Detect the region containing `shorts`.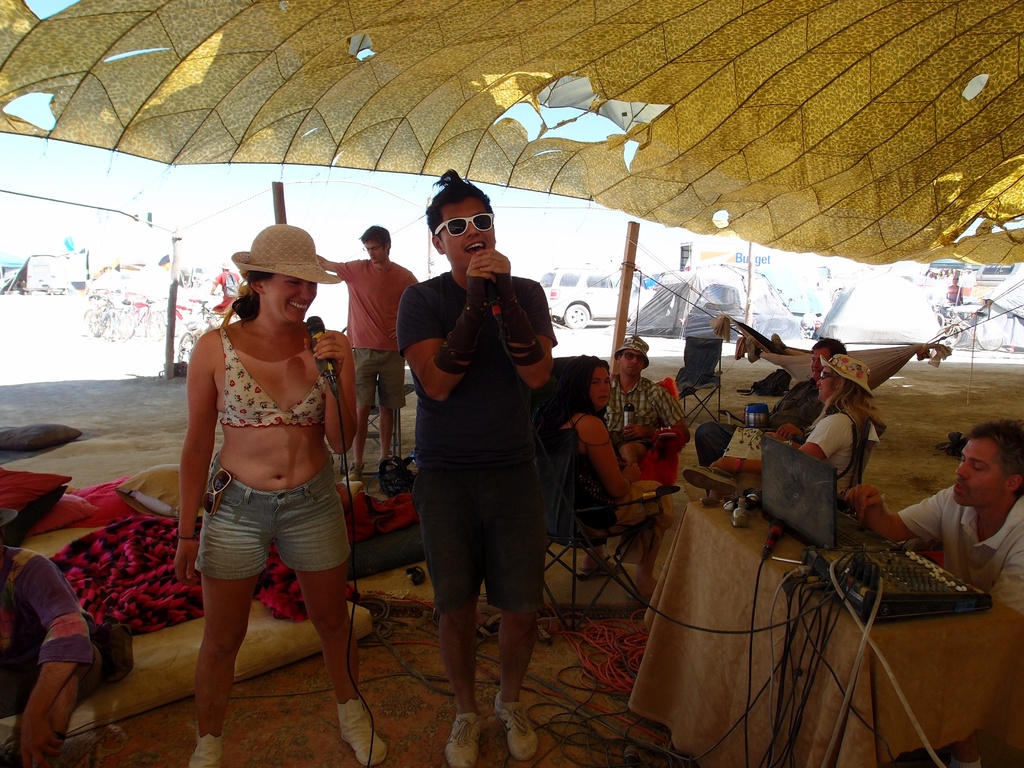
415, 485, 548, 609.
